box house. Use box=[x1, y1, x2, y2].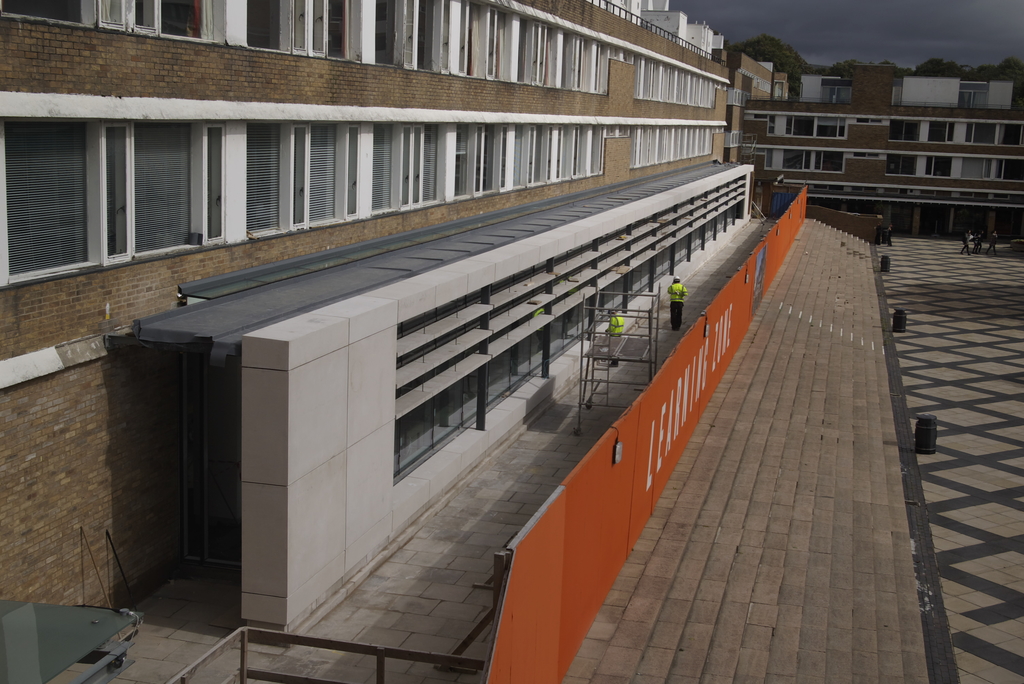
box=[746, 37, 1023, 237].
